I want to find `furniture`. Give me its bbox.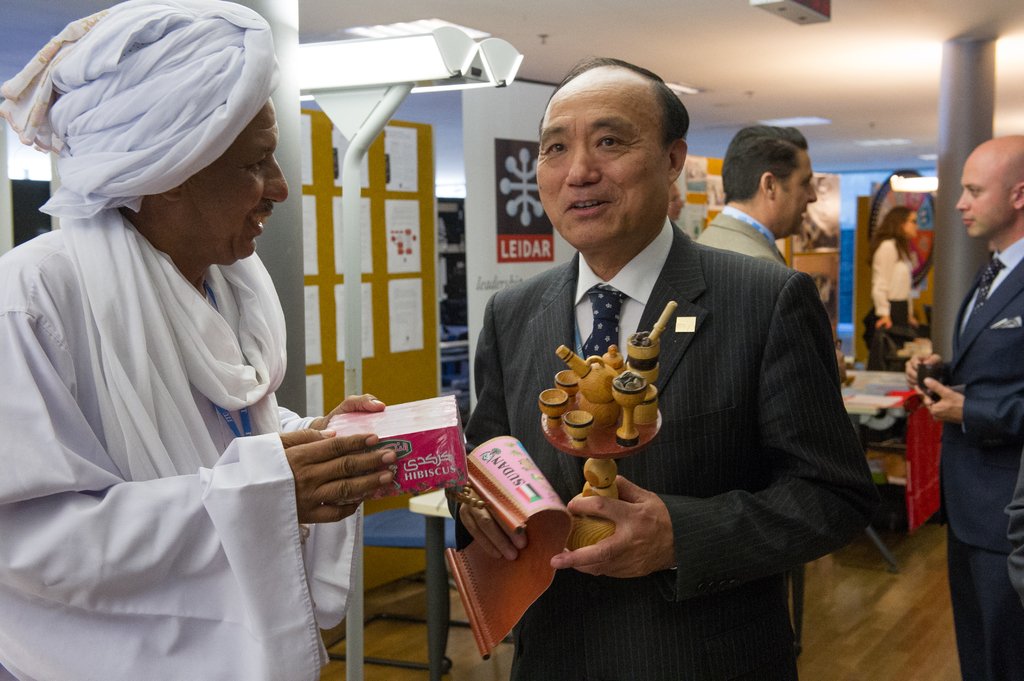
<box>842,368,909,570</box>.
